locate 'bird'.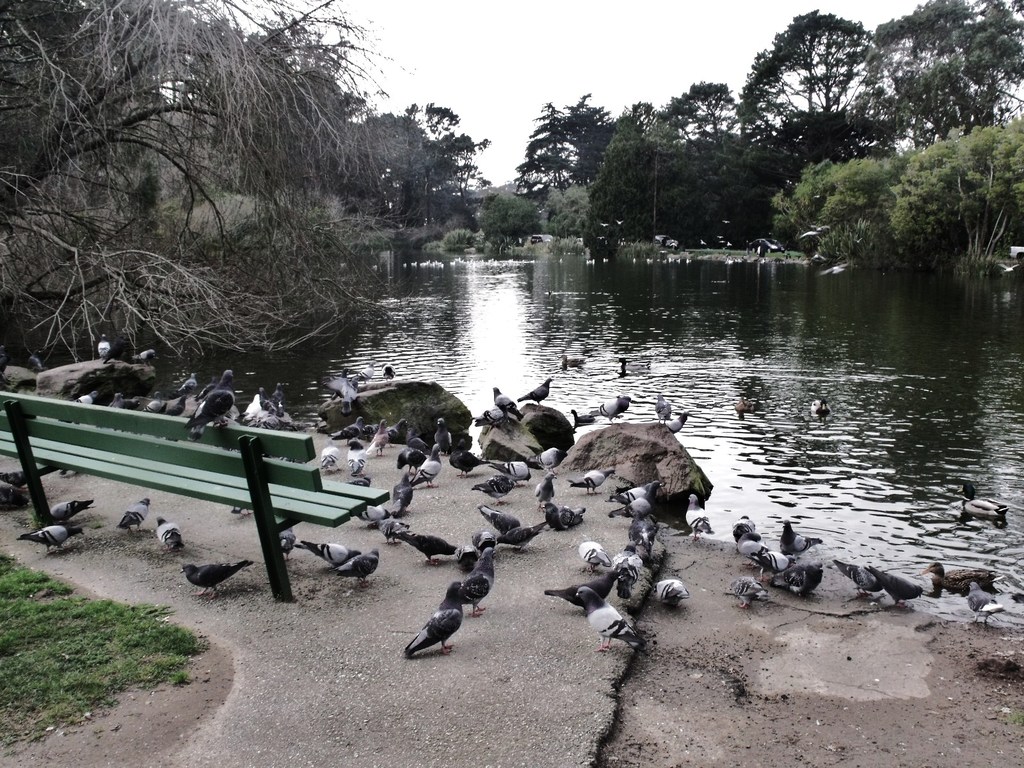
Bounding box: [x1=446, y1=433, x2=490, y2=472].
